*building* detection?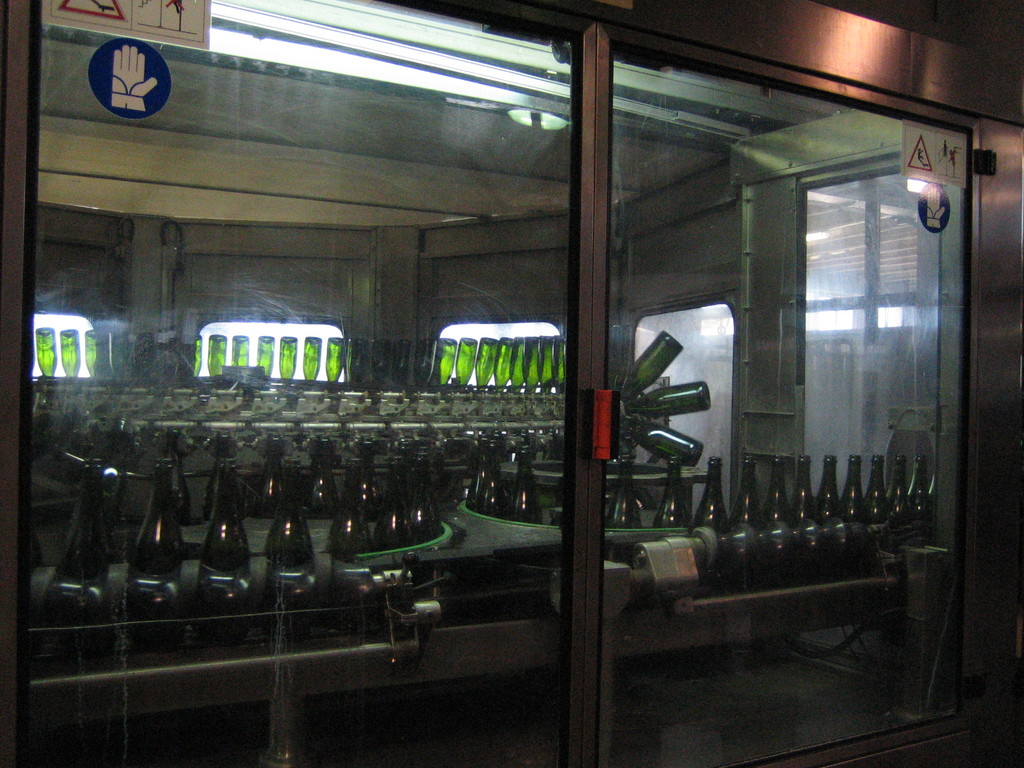
{"left": 0, "top": 0, "right": 1023, "bottom": 767}
